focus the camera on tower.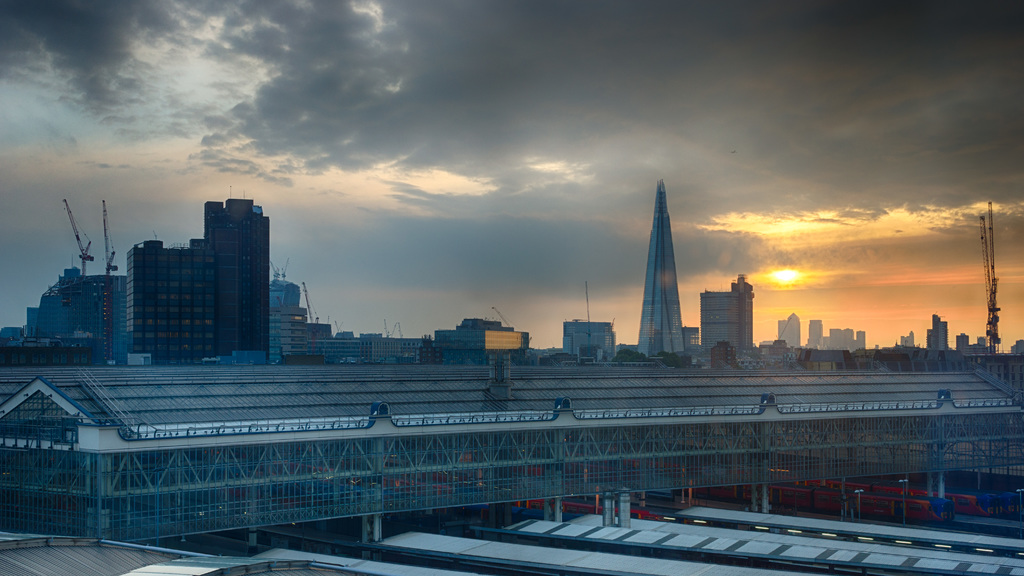
Focus region: crop(632, 172, 710, 371).
